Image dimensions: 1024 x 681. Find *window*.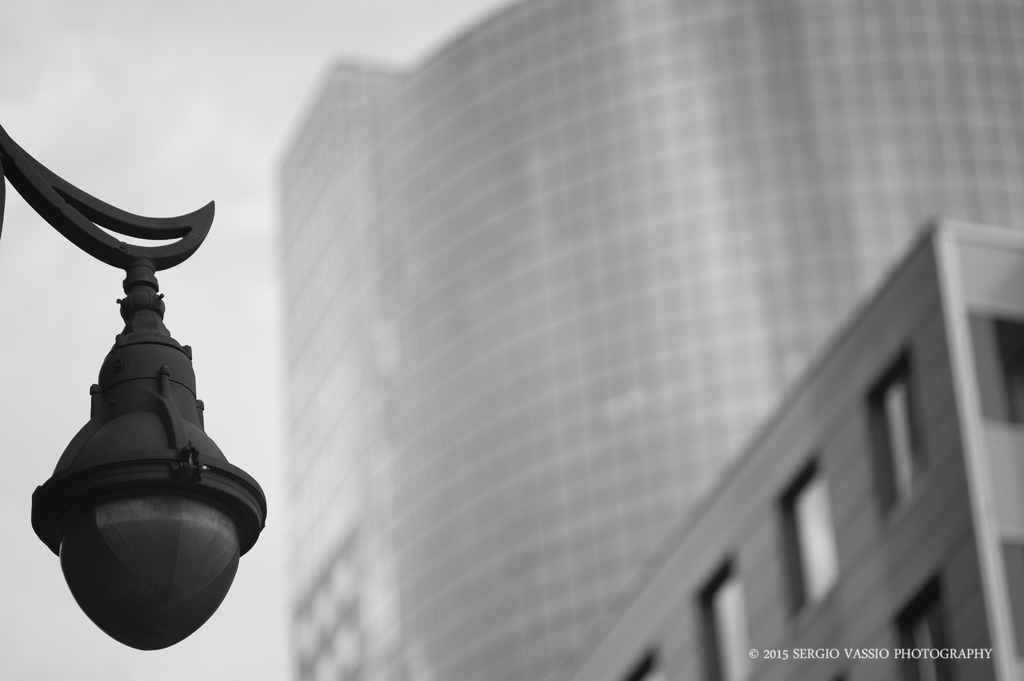
[left=965, top=309, right=1023, bottom=426].
